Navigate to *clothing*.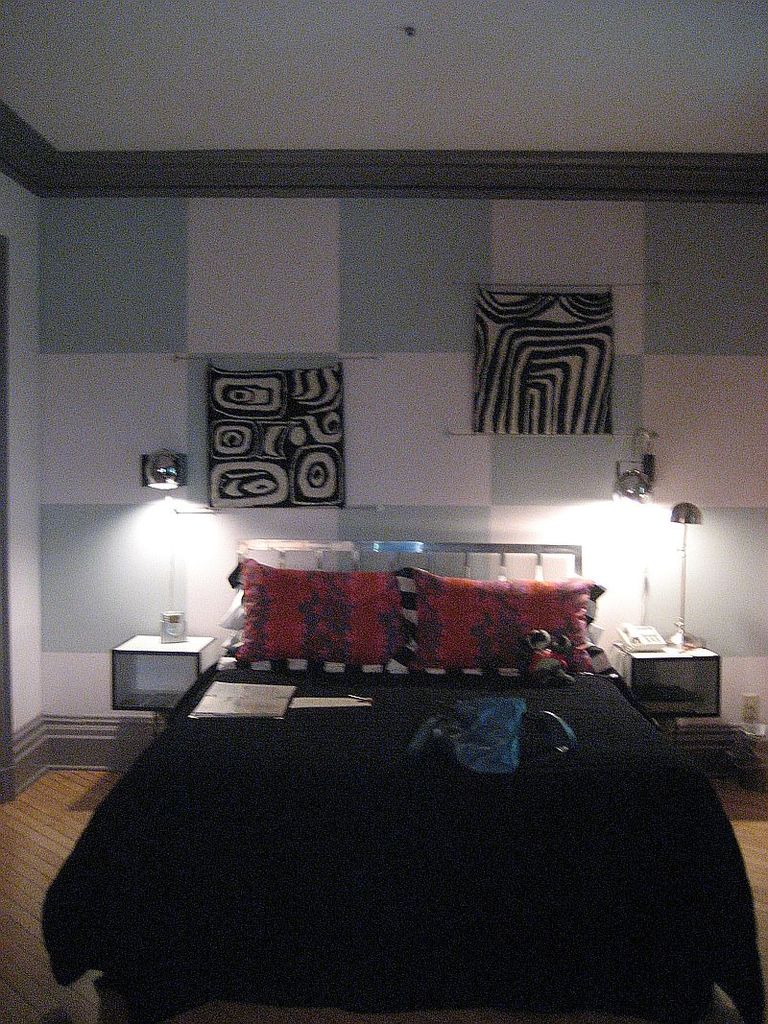
Navigation target: BBox(413, 697, 529, 771).
